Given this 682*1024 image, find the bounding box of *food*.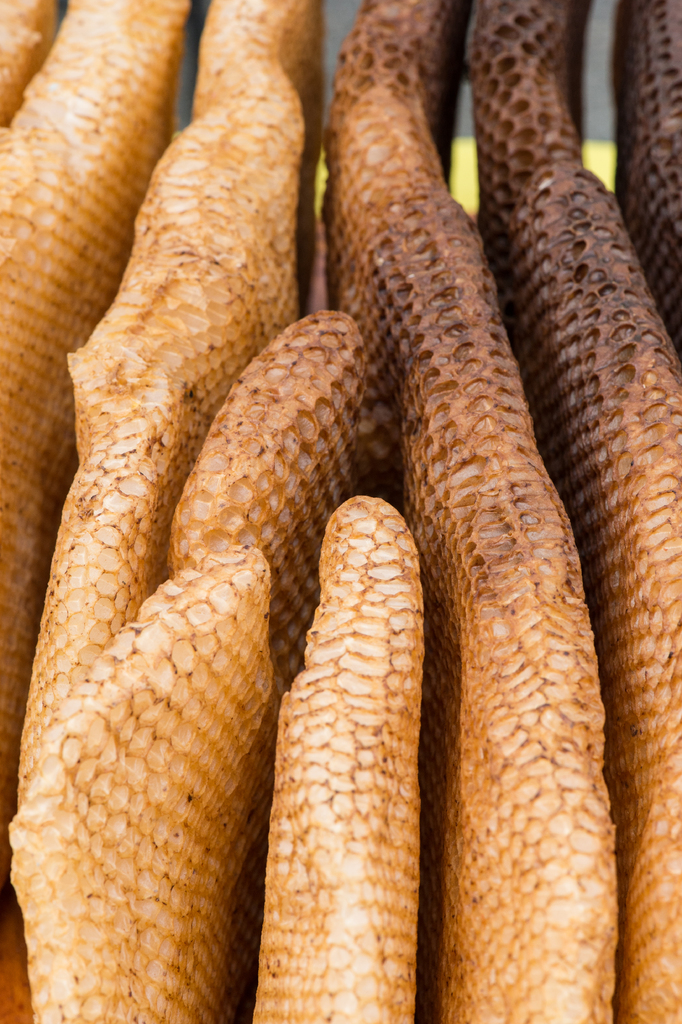
region(0, 67, 681, 934).
